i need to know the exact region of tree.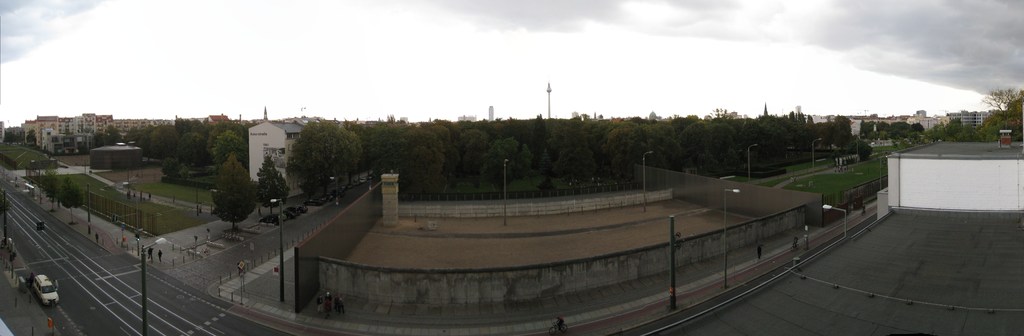
Region: l=483, t=139, r=514, b=194.
